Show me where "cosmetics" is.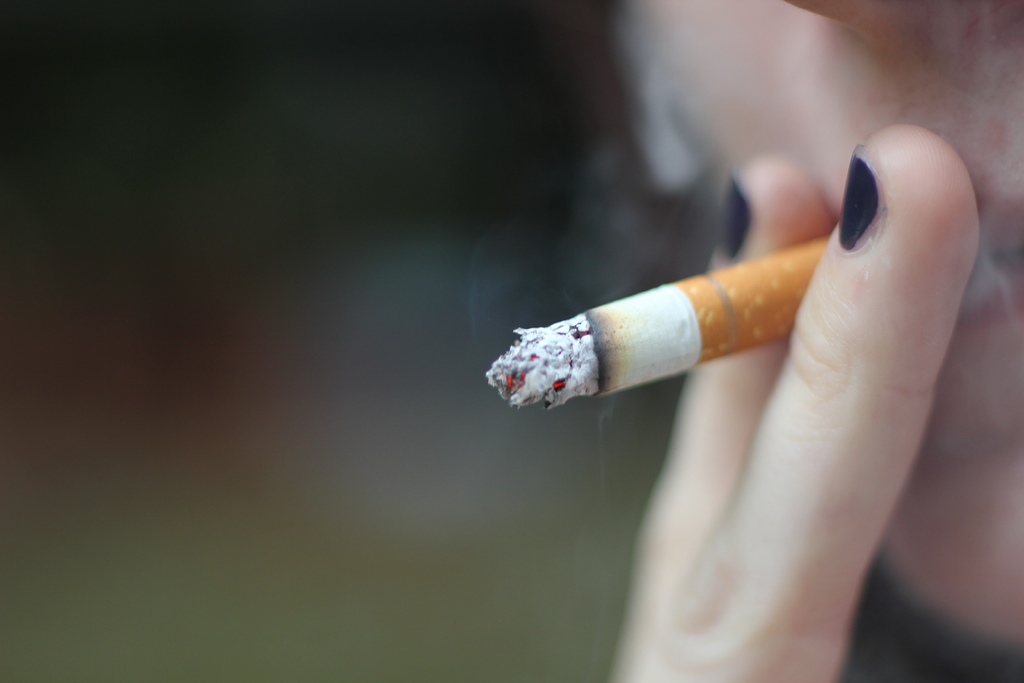
"cosmetics" is at 836,148,906,263.
